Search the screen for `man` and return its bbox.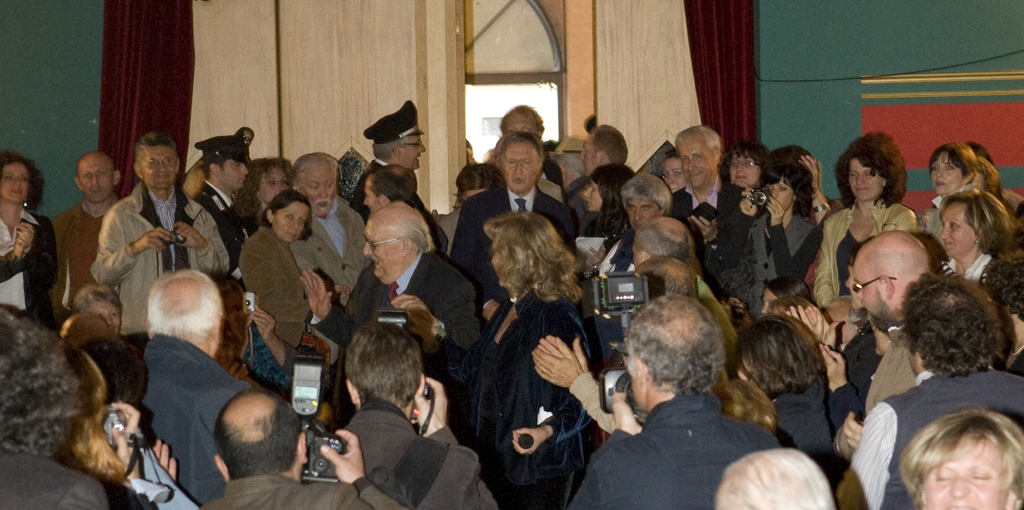
Found: x1=436, y1=128, x2=578, y2=336.
